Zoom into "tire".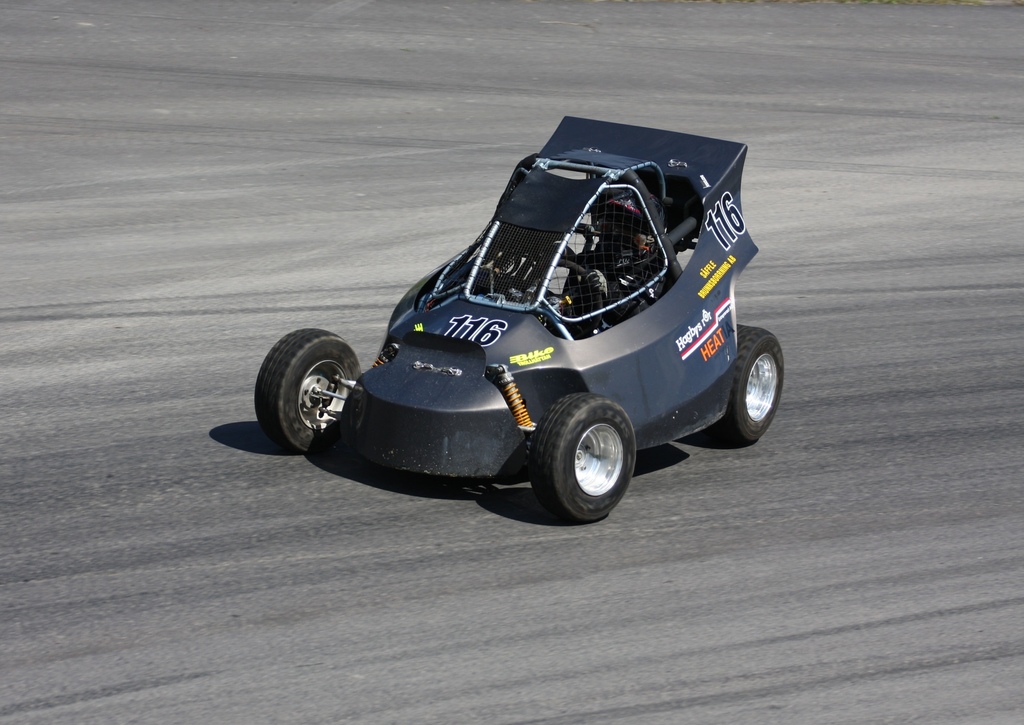
Zoom target: detection(255, 327, 358, 451).
